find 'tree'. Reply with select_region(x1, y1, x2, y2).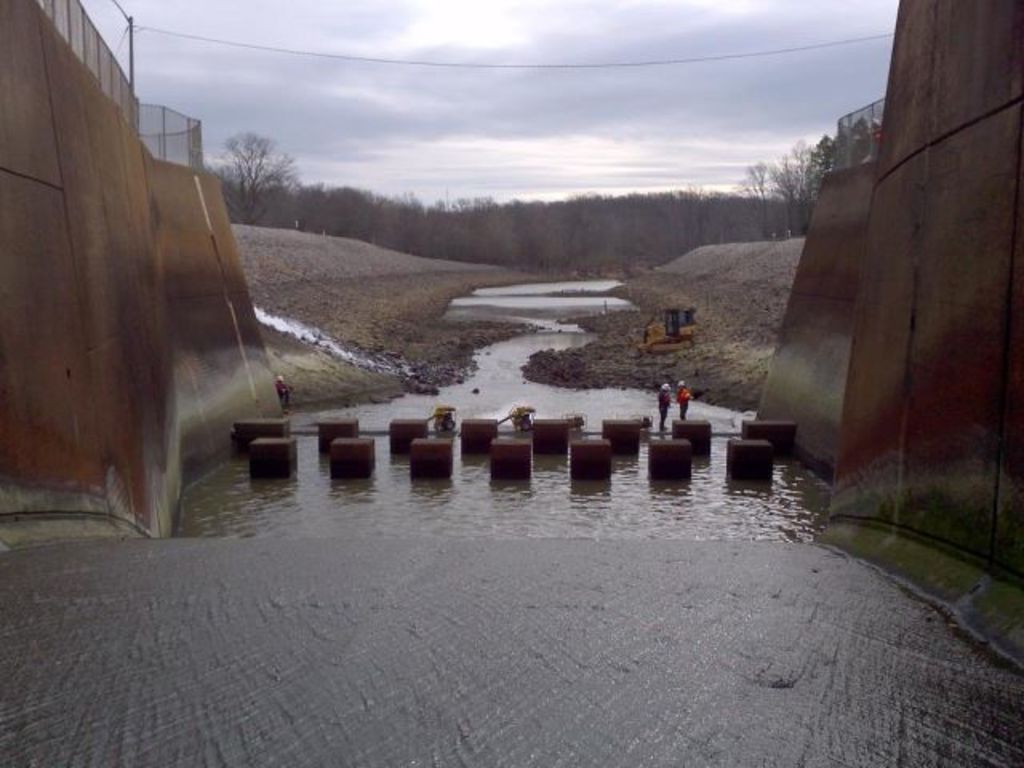
select_region(800, 134, 838, 219).
